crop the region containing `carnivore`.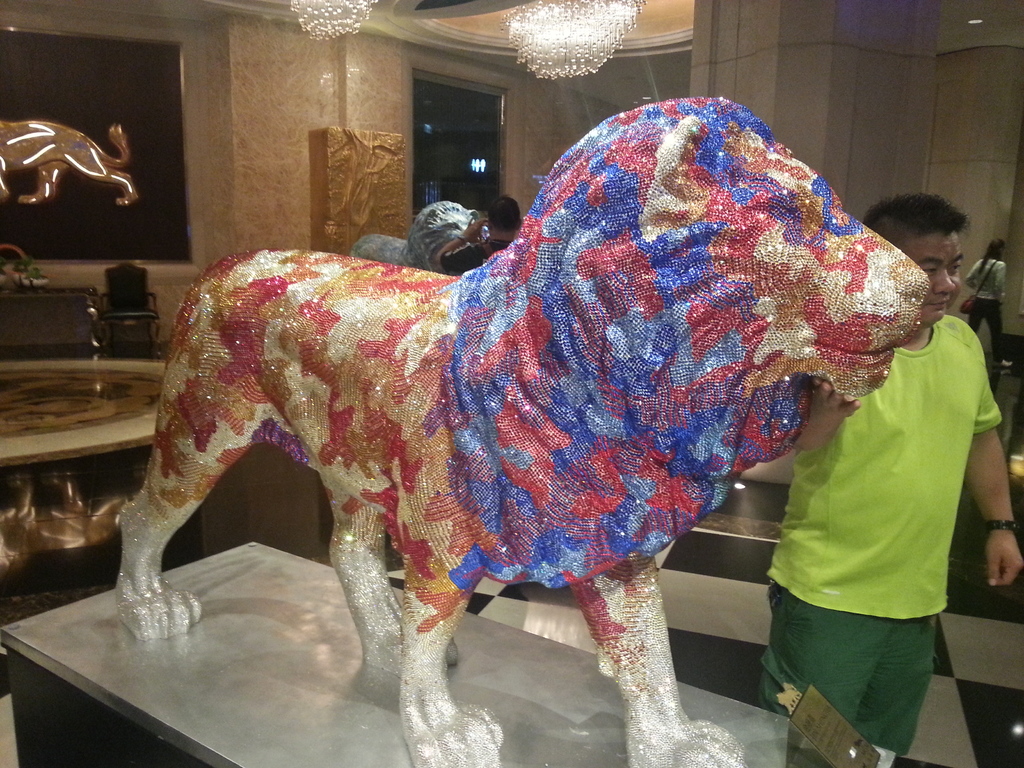
Crop region: [x1=744, y1=199, x2=1023, y2=767].
